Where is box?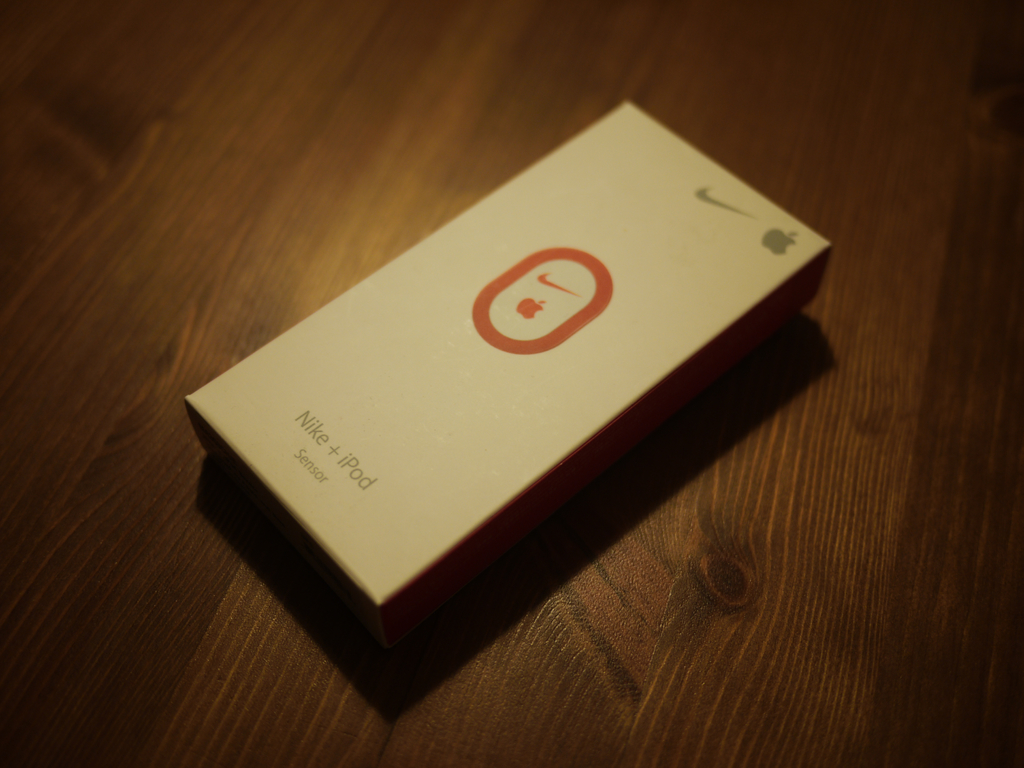
detection(179, 93, 844, 728).
